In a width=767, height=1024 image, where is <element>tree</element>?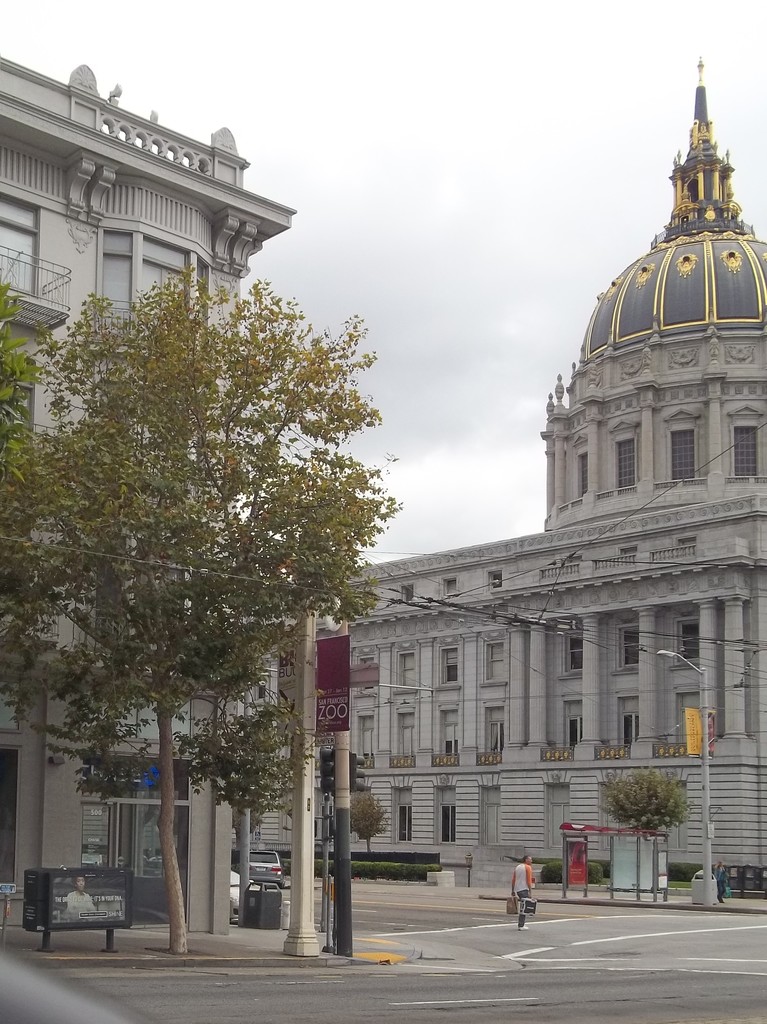
x1=596 y1=762 x2=691 y2=842.
